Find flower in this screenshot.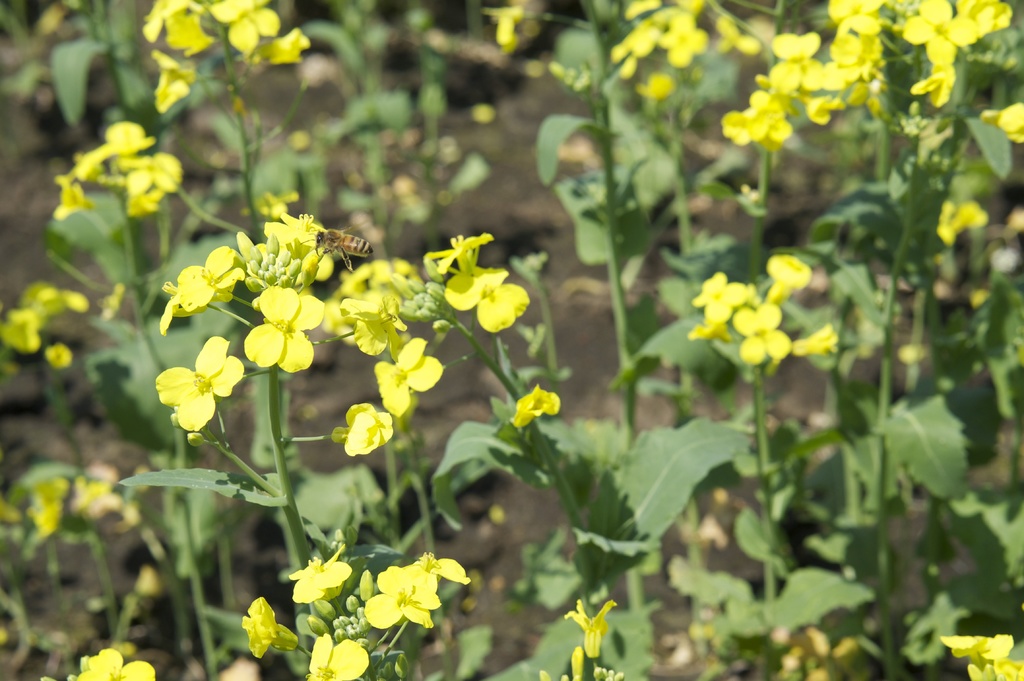
The bounding box for flower is 78 645 156 680.
